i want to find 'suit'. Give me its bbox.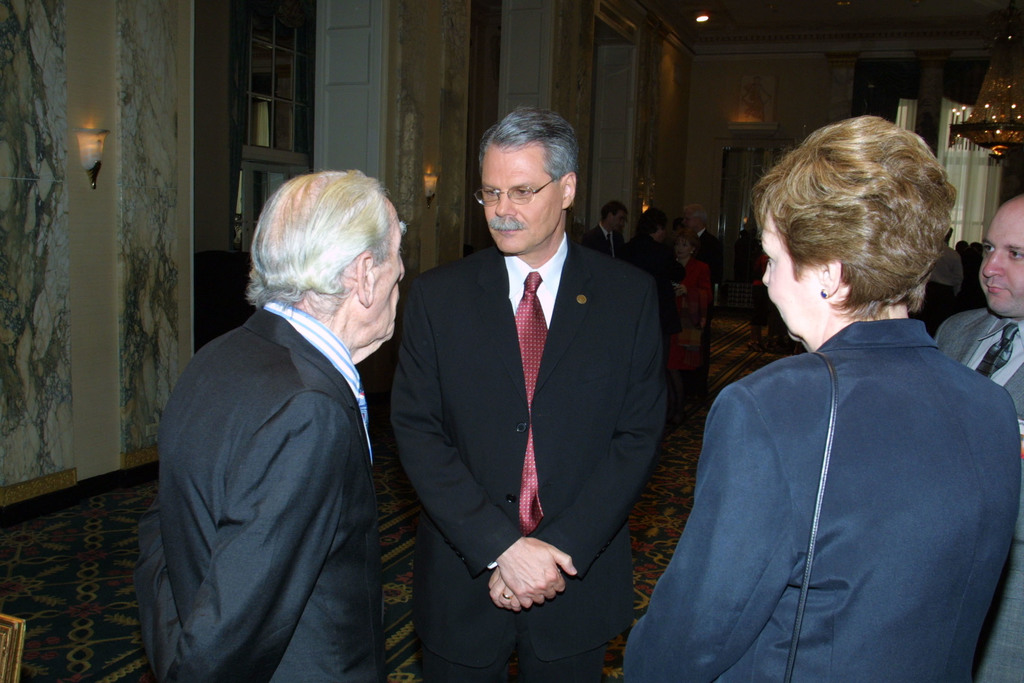
390,111,679,682.
